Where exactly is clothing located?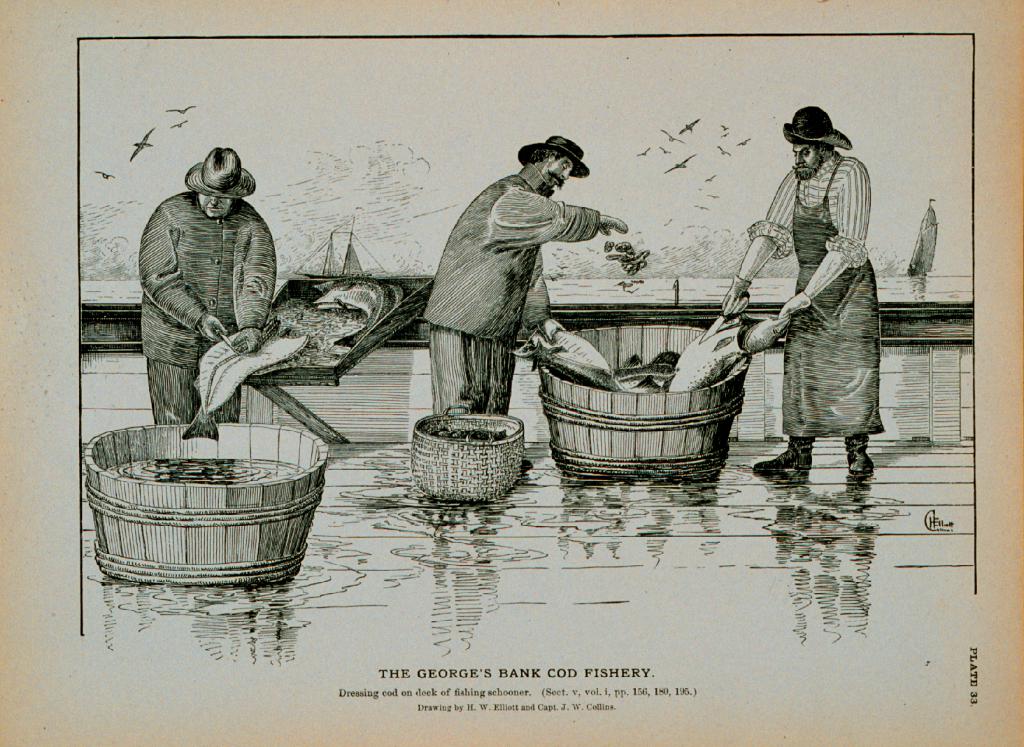
Its bounding box is left=141, top=190, right=280, bottom=423.
